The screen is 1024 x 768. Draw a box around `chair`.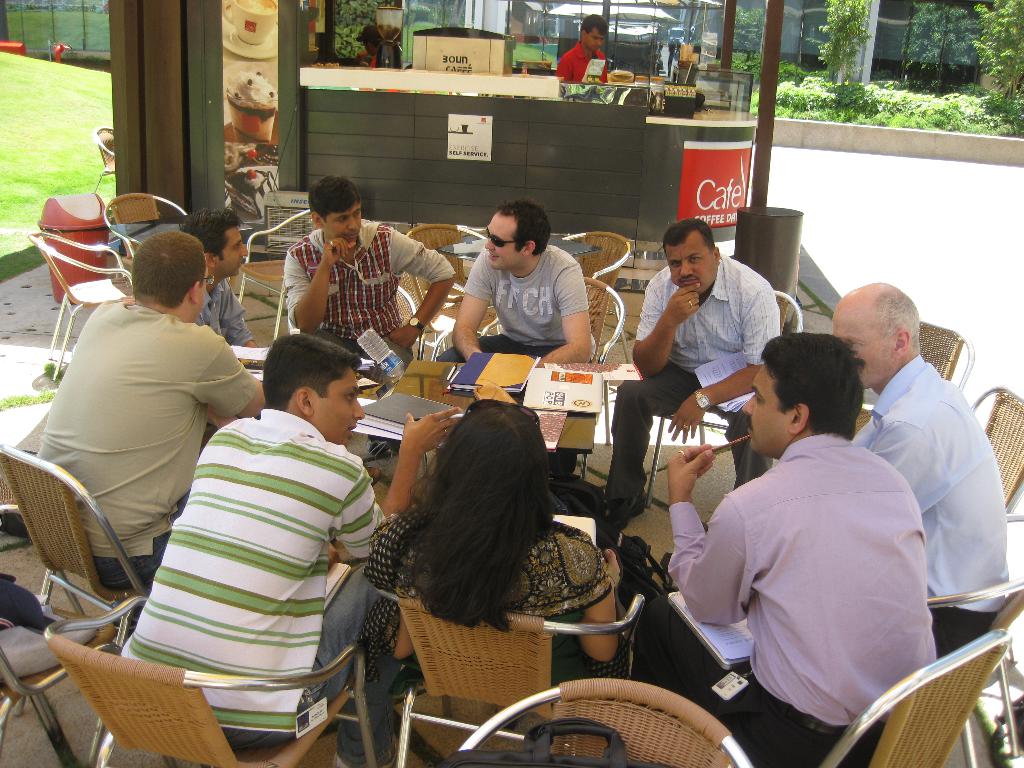
<box>850,317,975,440</box>.
